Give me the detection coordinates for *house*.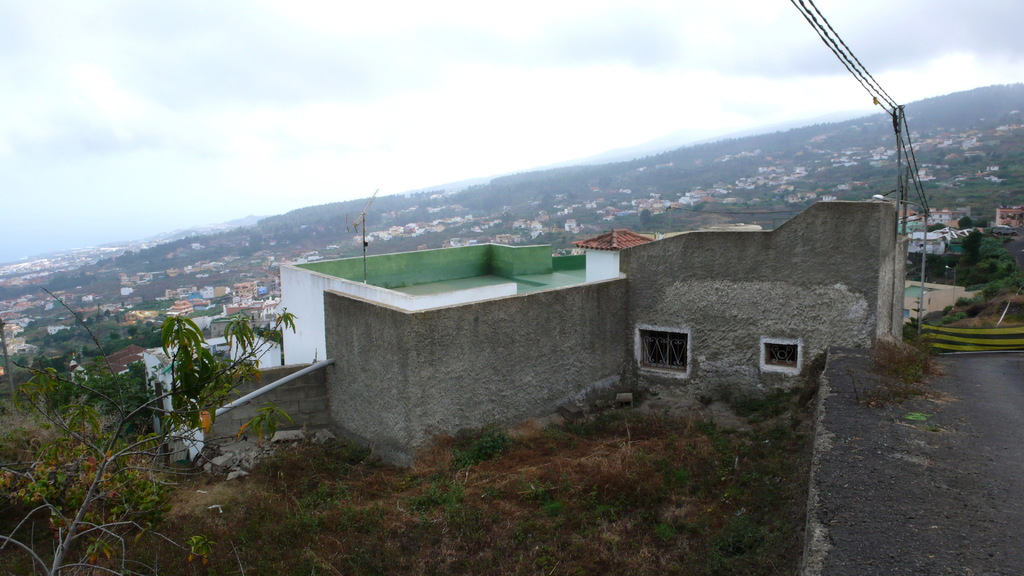
[325, 200, 907, 435].
